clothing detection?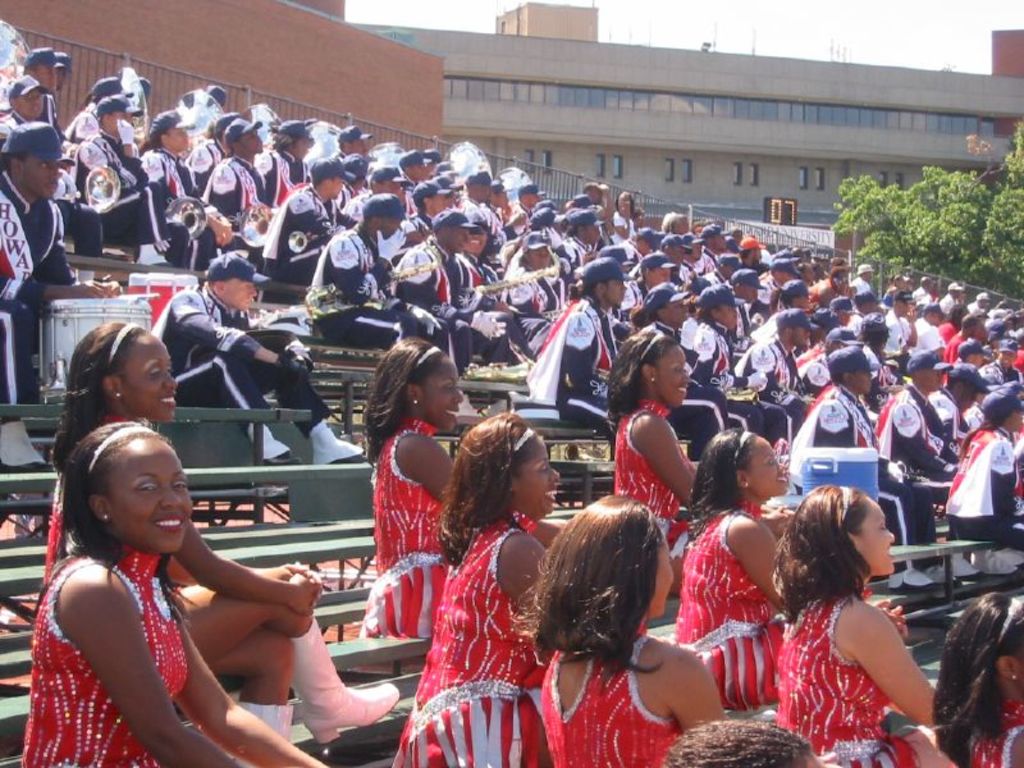
BBox(732, 330, 819, 433)
